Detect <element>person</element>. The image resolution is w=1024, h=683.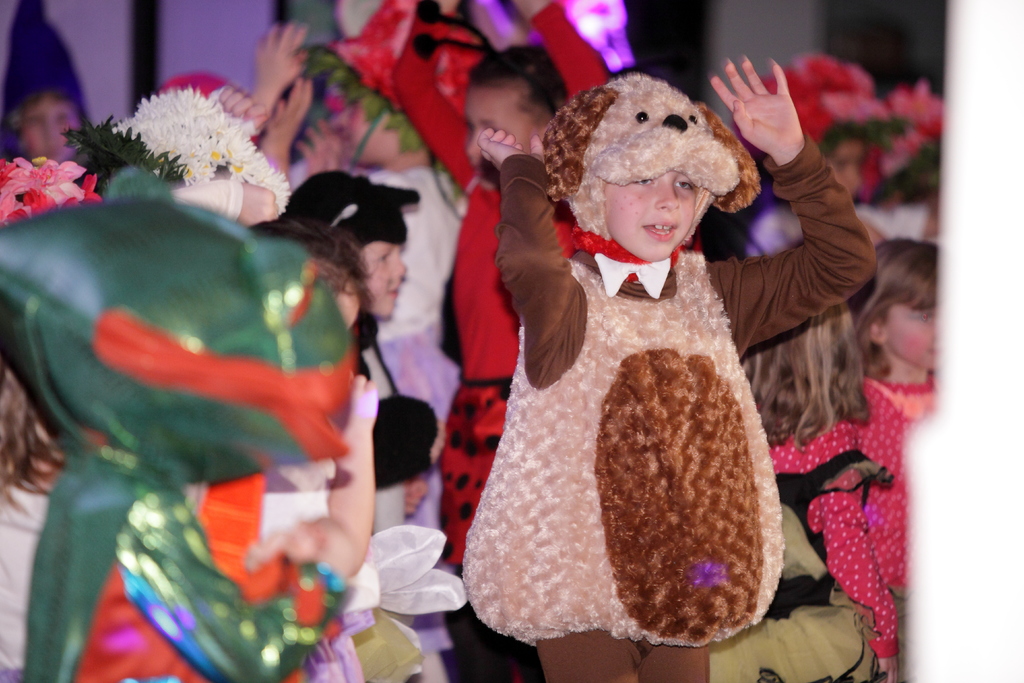
[x1=458, y1=47, x2=879, y2=682].
